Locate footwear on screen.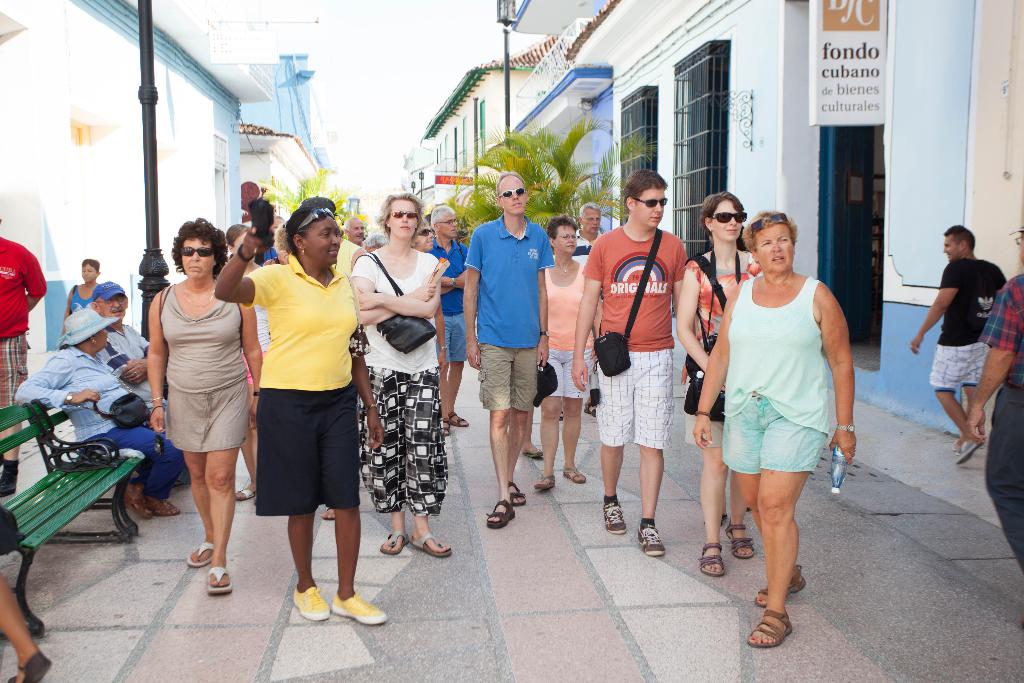
On screen at x1=285 y1=573 x2=329 y2=620.
